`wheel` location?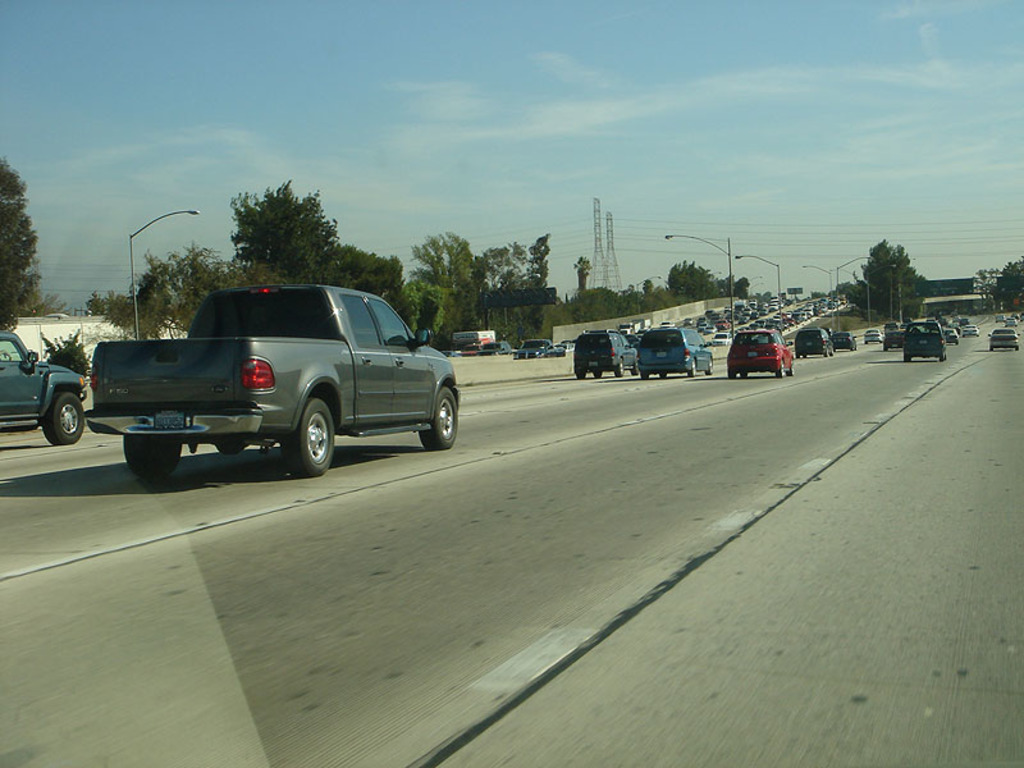
bbox=(658, 372, 671, 379)
